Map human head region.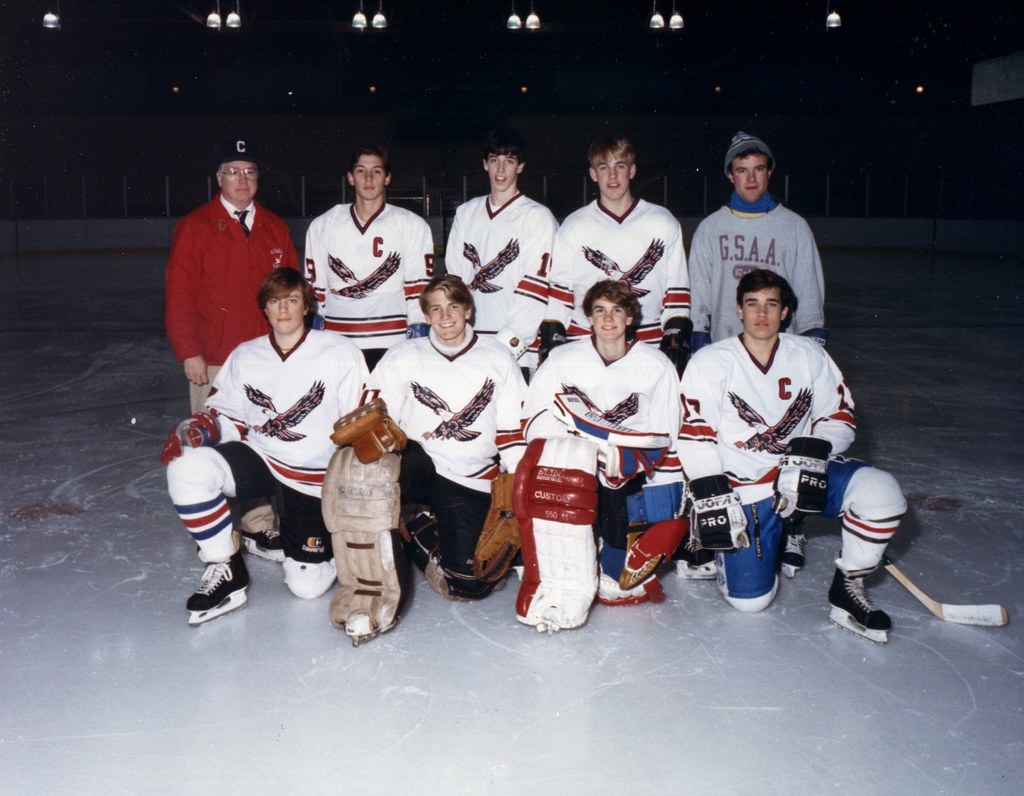
Mapped to x1=422 y1=274 x2=472 y2=337.
